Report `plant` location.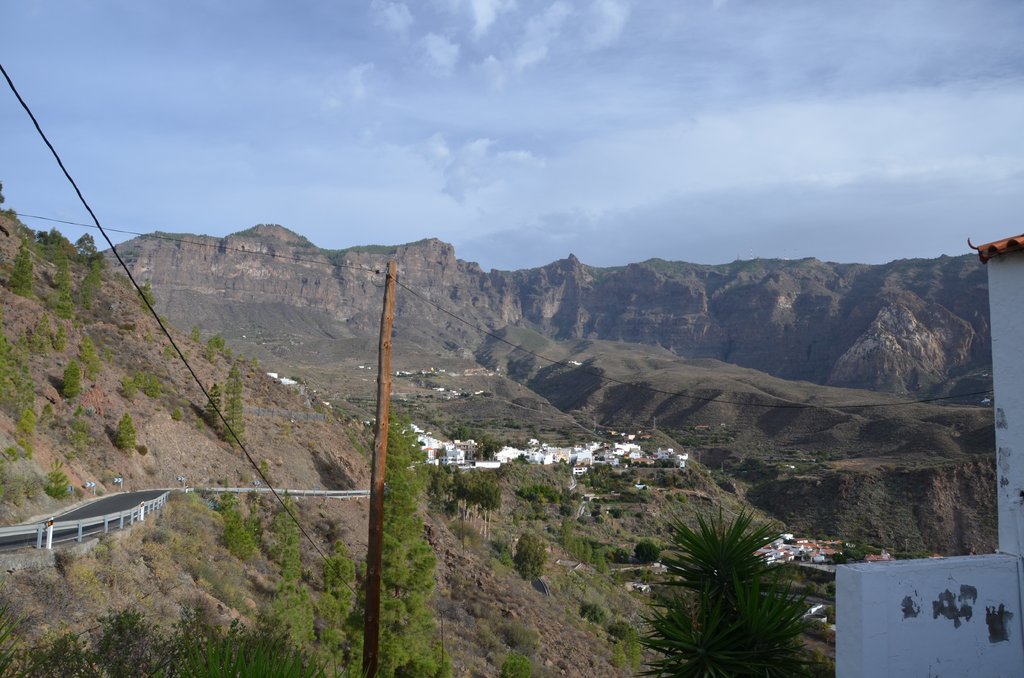
Report: Rect(639, 534, 661, 569).
